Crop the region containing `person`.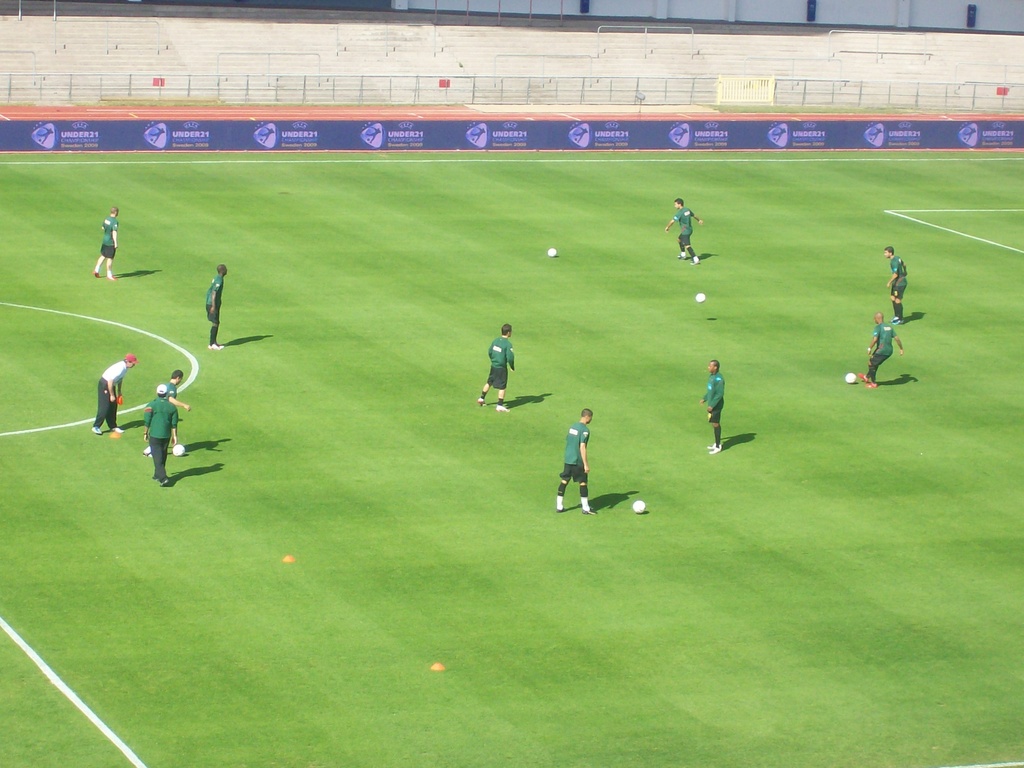
Crop region: [left=91, top=204, right=120, bottom=282].
